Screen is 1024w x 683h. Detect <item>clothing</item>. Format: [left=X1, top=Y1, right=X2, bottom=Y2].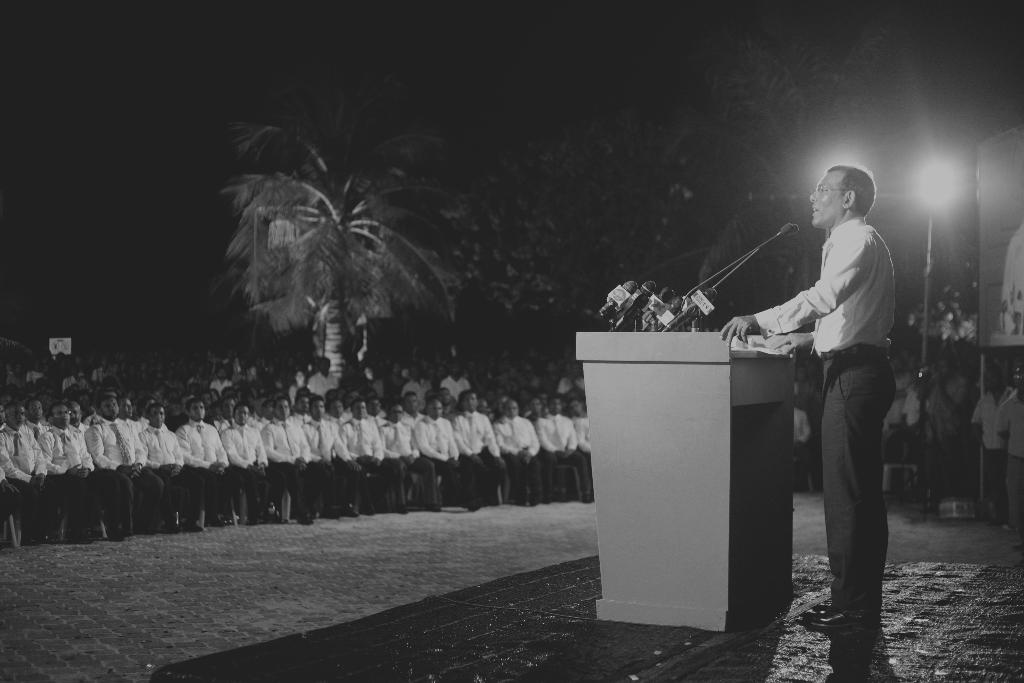
[left=221, top=422, right=272, bottom=524].
